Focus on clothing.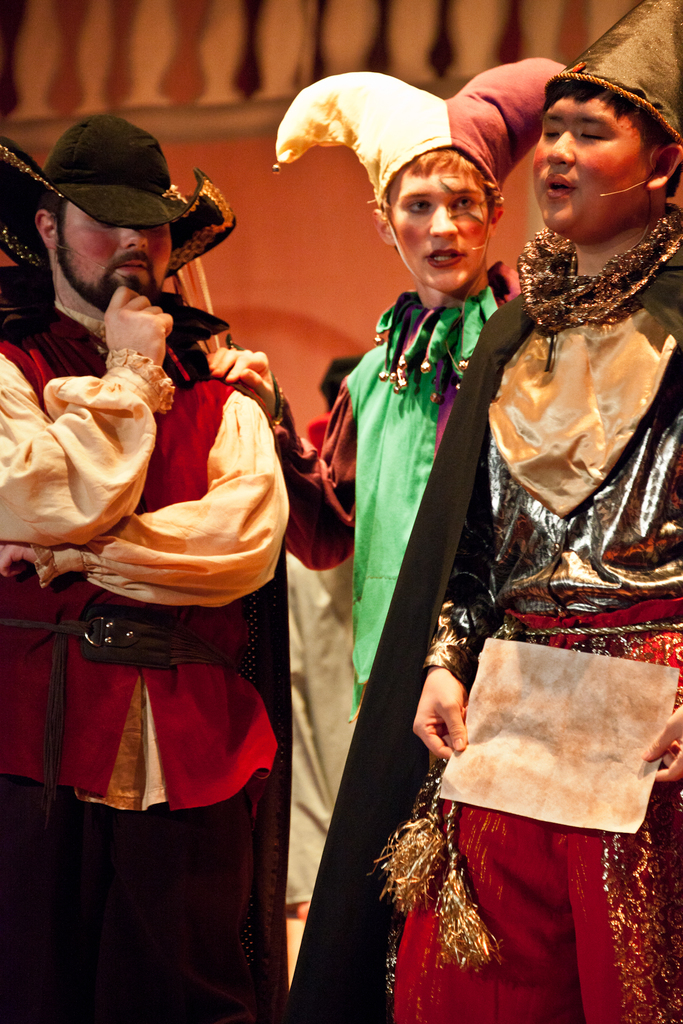
Focused at x1=279, y1=267, x2=511, y2=692.
